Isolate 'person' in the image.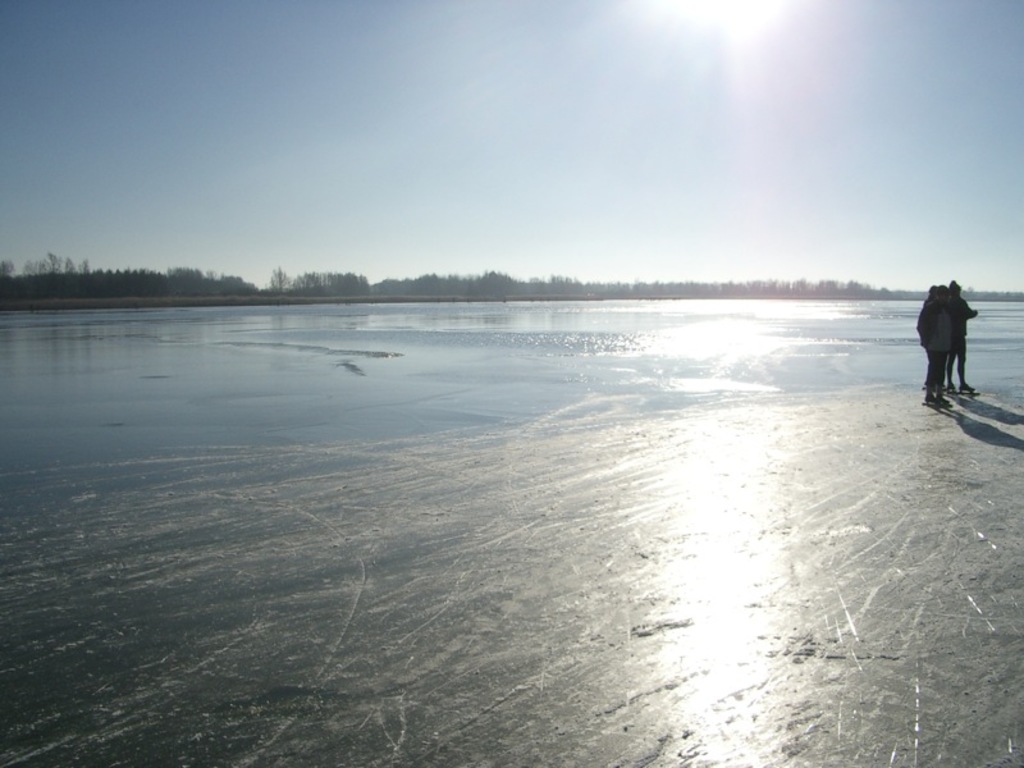
Isolated region: [914,279,956,415].
